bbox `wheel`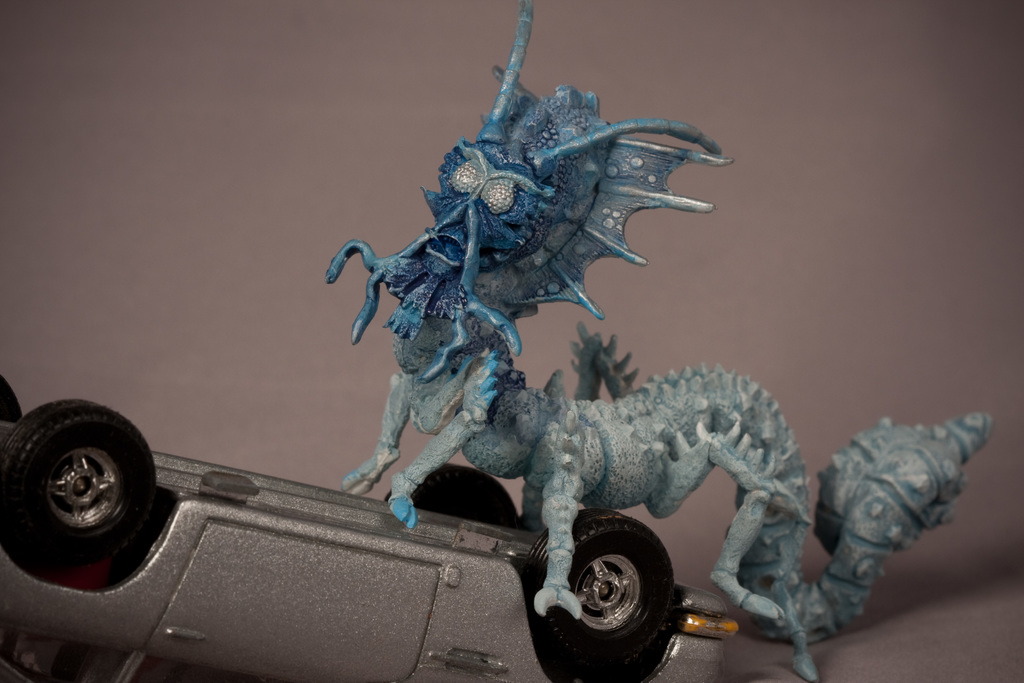
bbox=(0, 399, 157, 562)
